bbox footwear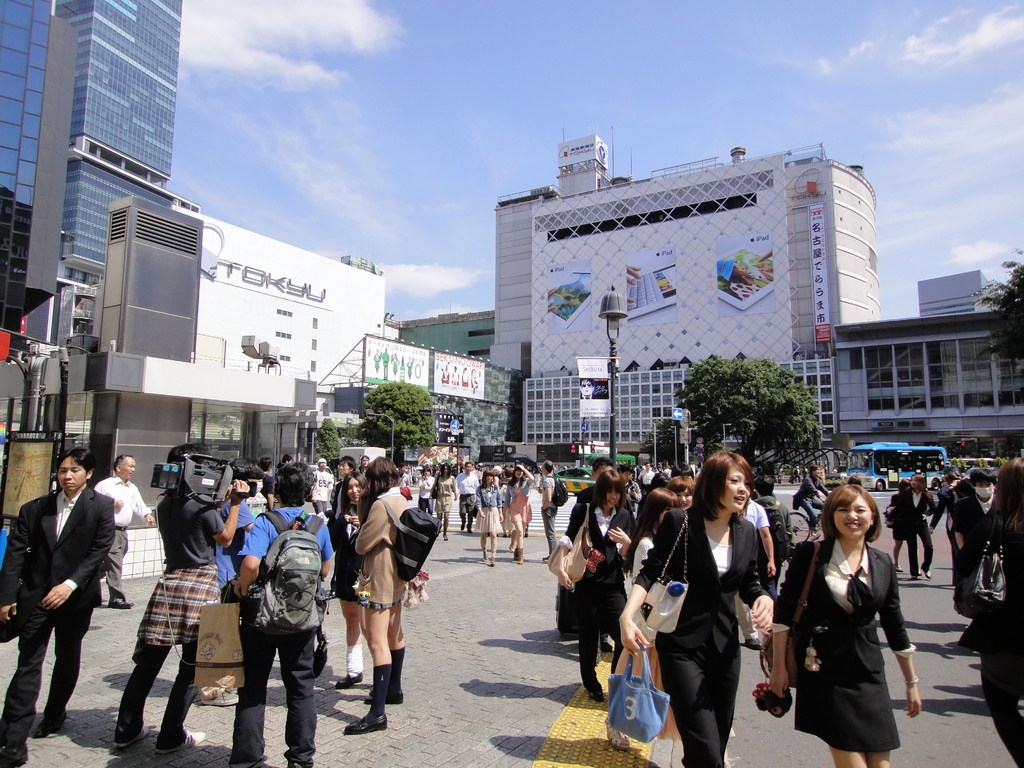
{"x1": 444, "y1": 532, "x2": 449, "y2": 540}
